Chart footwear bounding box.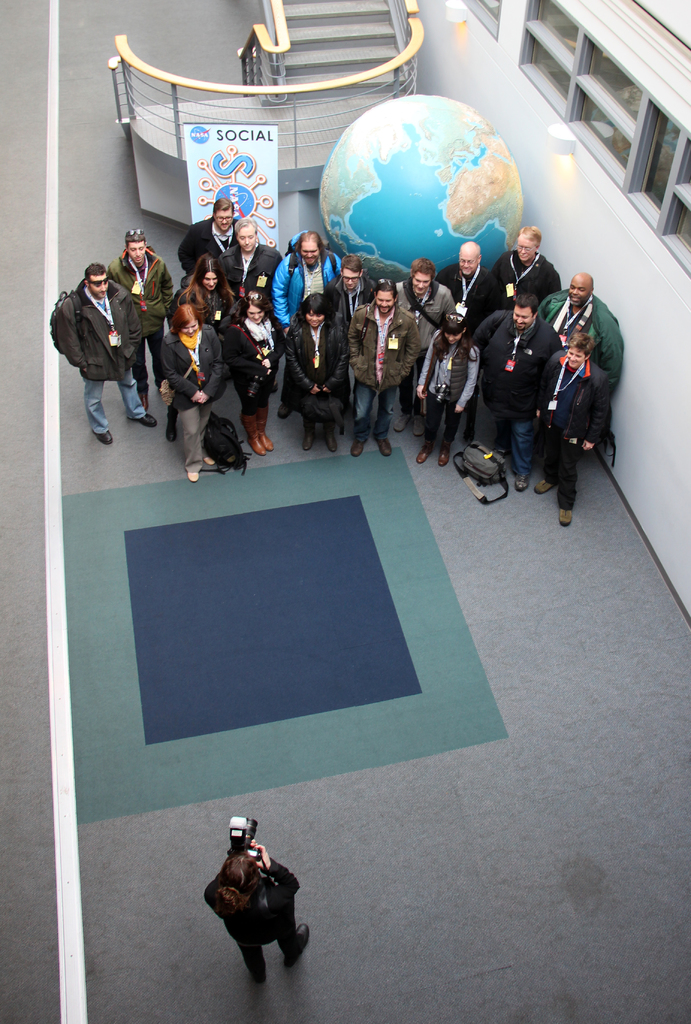
Charted: 279 404 291 420.
